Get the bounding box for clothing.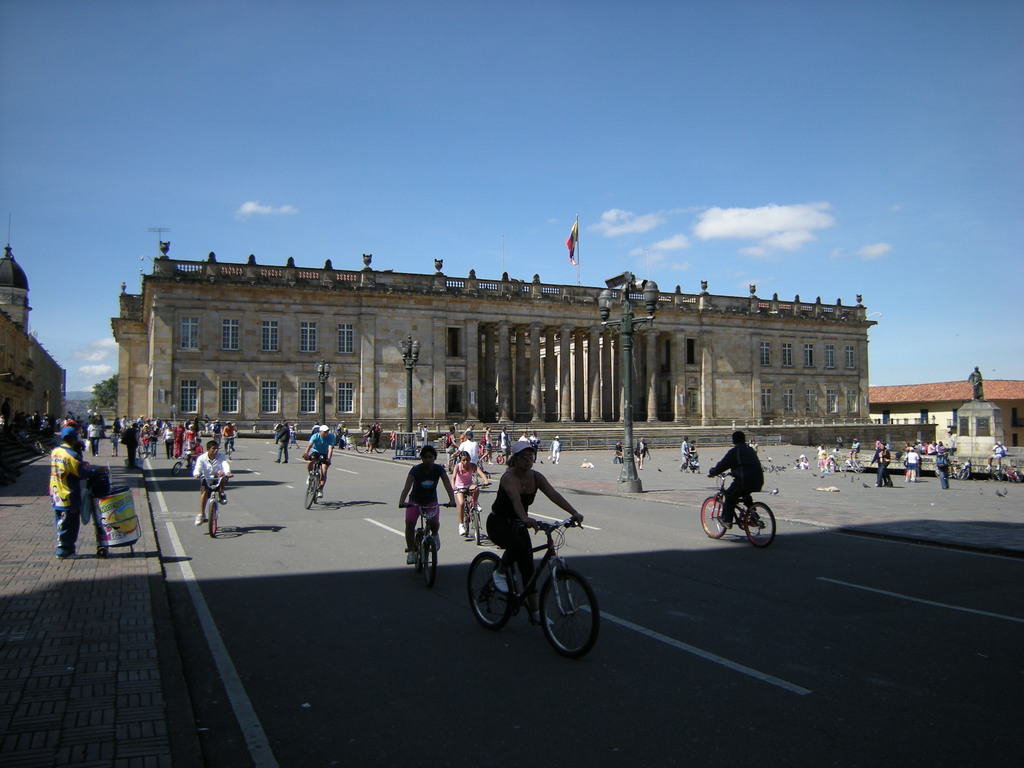
box=[968, 369, 985, 399].
